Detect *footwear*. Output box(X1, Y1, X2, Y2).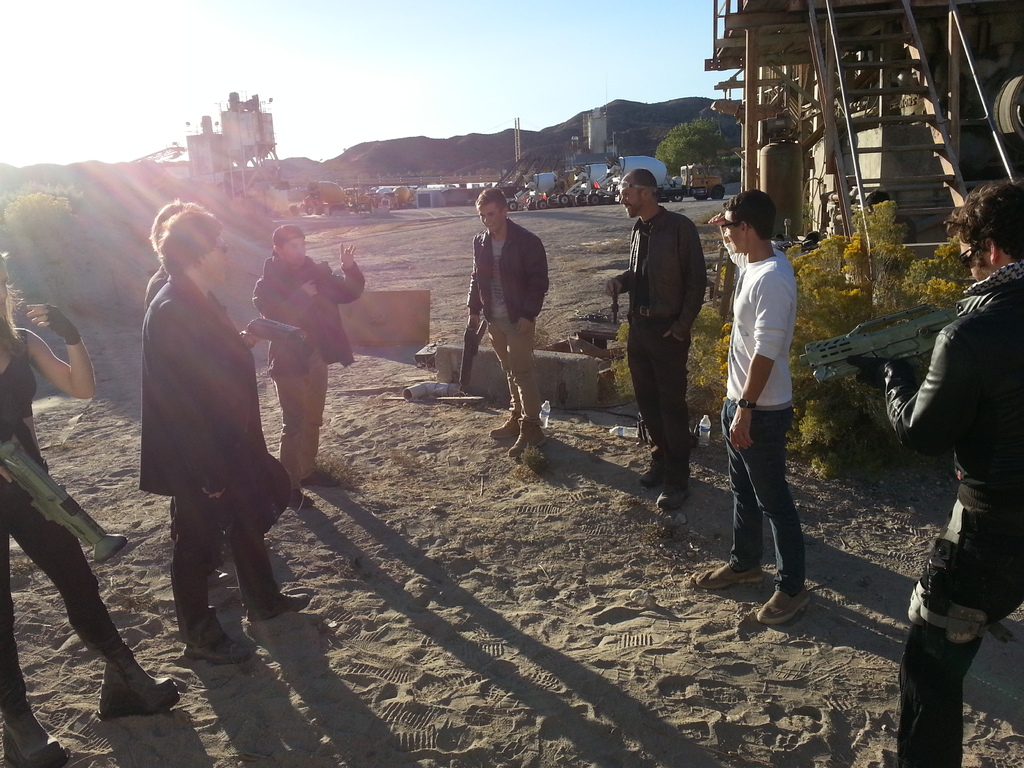
box(487, 413, 518, 441).
